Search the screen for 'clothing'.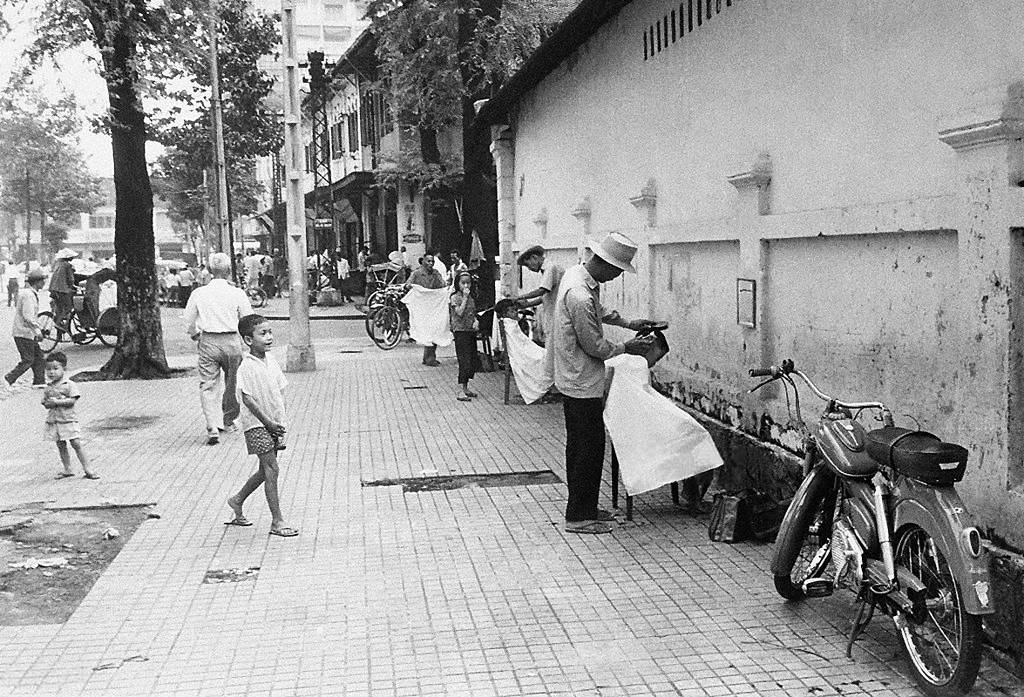
Found at l=44, t=374, r=84, b=440.
